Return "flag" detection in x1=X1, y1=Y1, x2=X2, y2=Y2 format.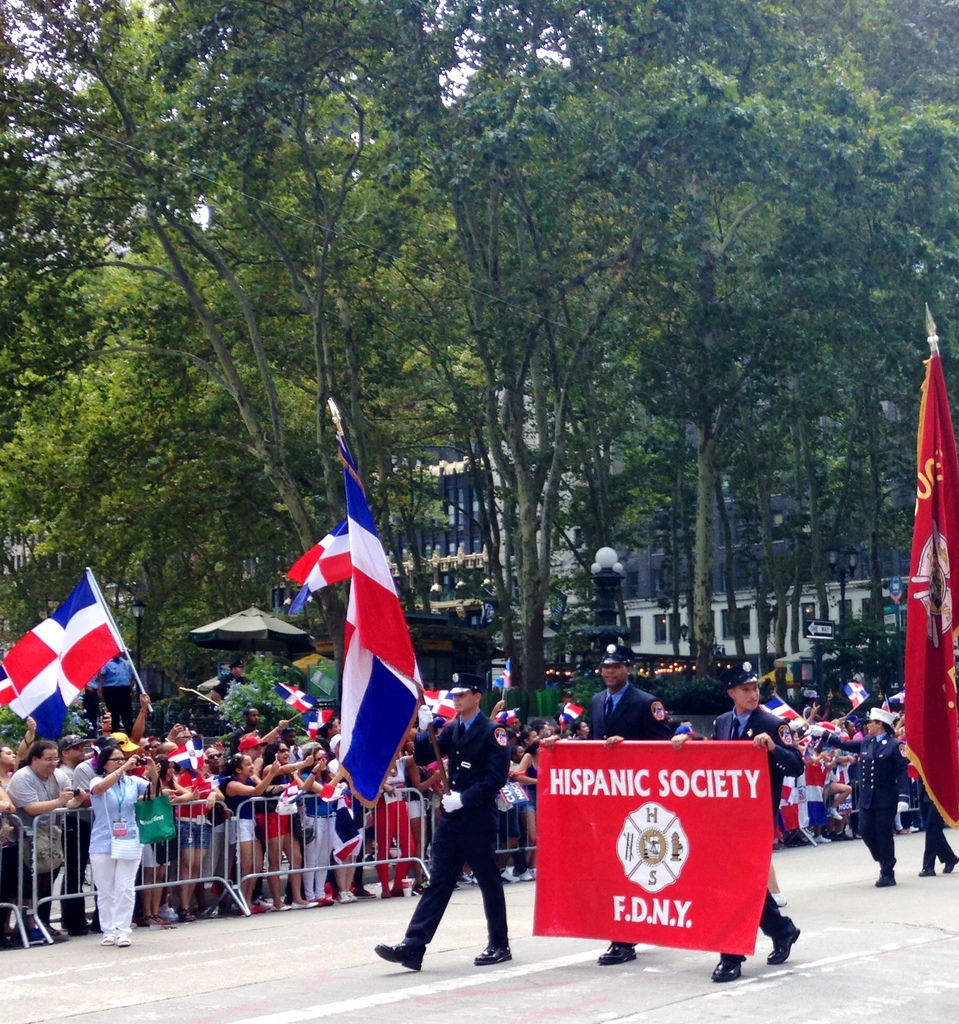
x1=496, y1=652, x2=515, y2=687.
